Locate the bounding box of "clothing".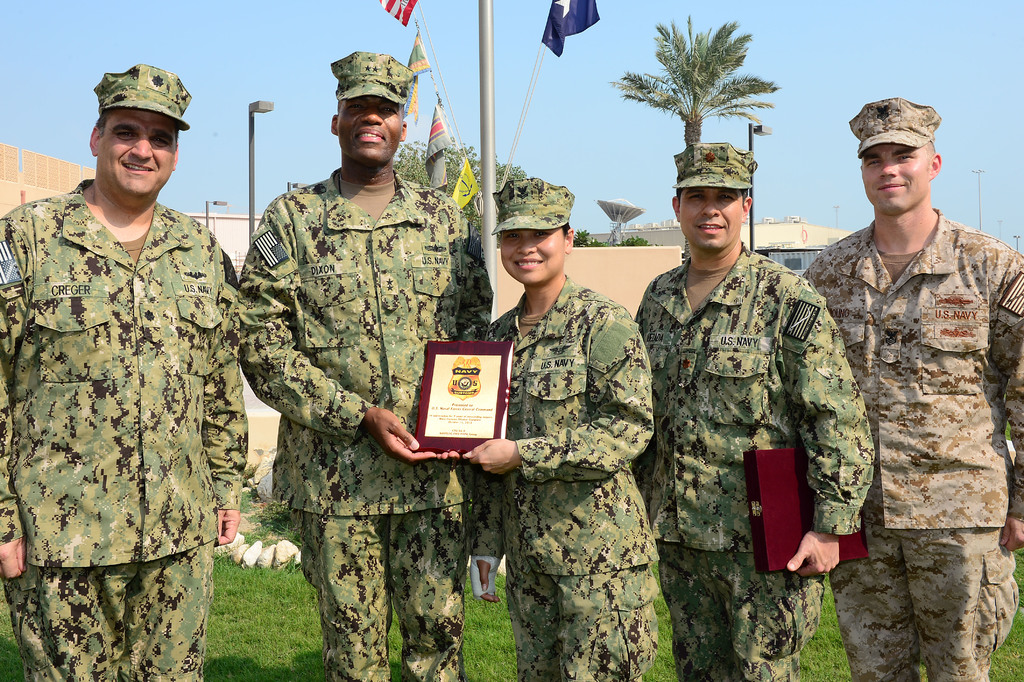
Bounding box: {"x1": 630, "y1": 249, "x2": 874, "y2": 681}.
